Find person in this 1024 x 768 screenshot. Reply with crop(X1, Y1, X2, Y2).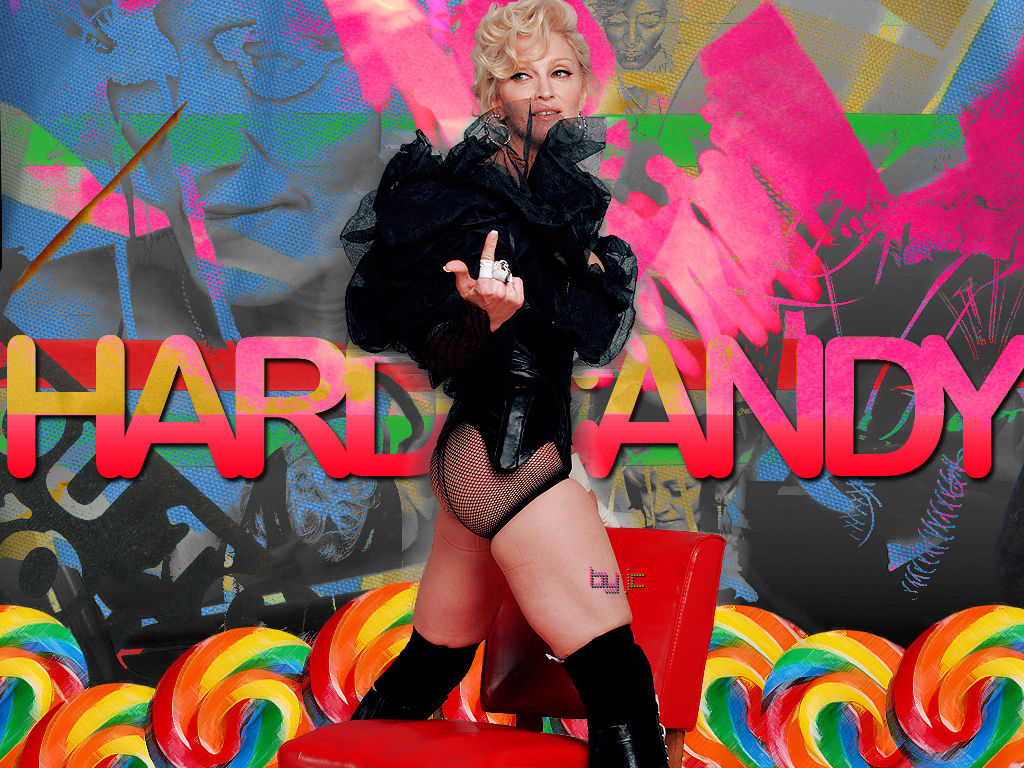
crop(599, 0, 673, 70).
